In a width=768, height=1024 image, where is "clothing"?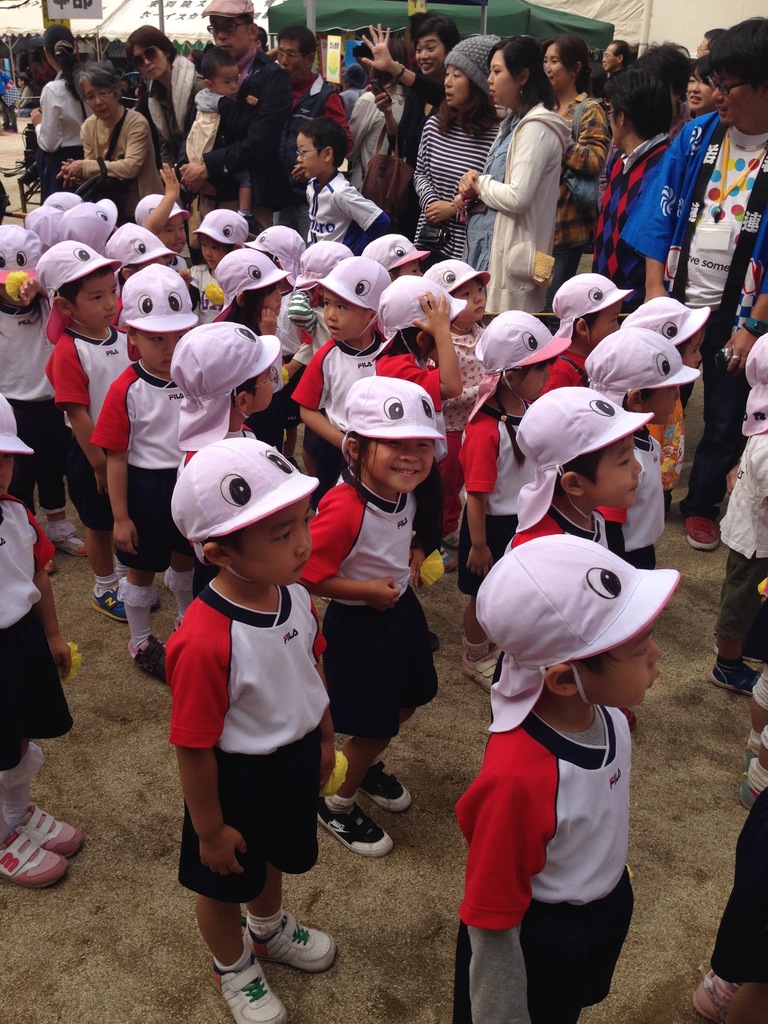
bbox=(603, 125, 666, 274).
